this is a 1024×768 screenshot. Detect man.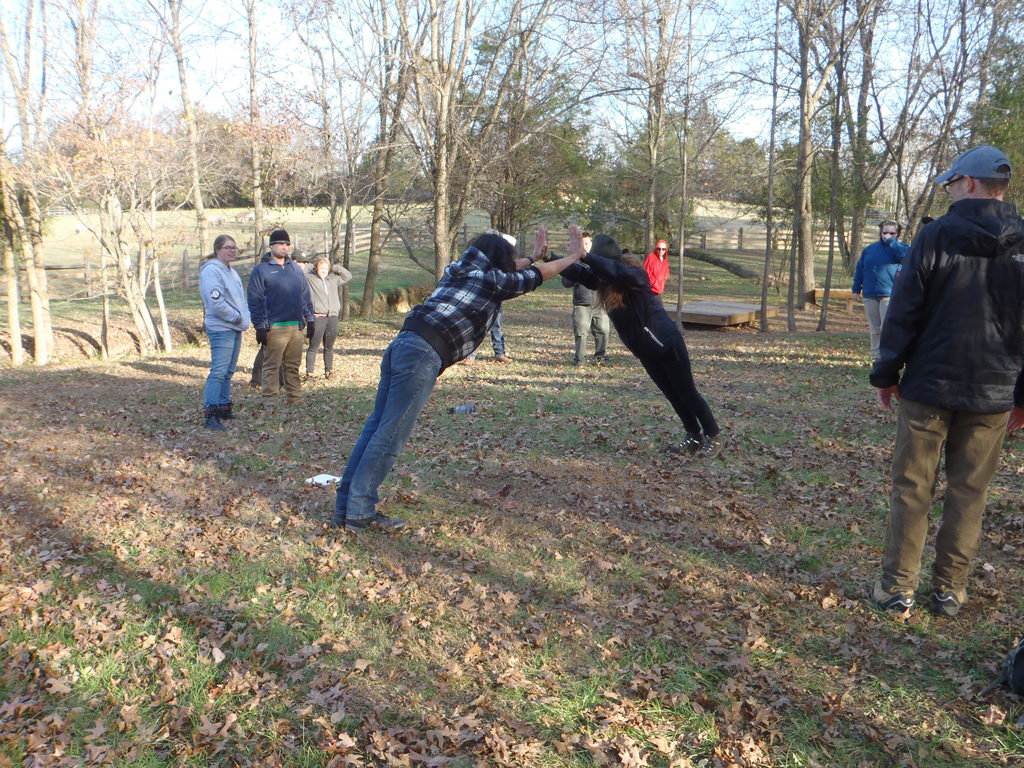
box(867, 140, 1023, 615).
